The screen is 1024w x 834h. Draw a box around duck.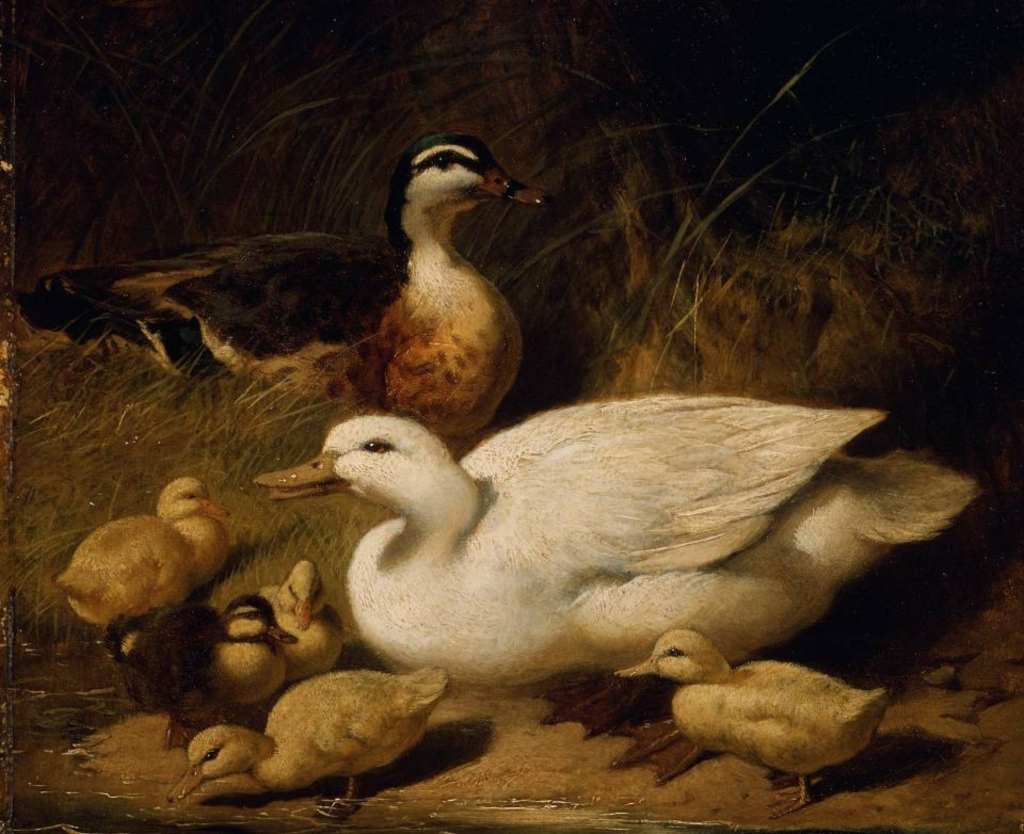
55,472,228,631.
